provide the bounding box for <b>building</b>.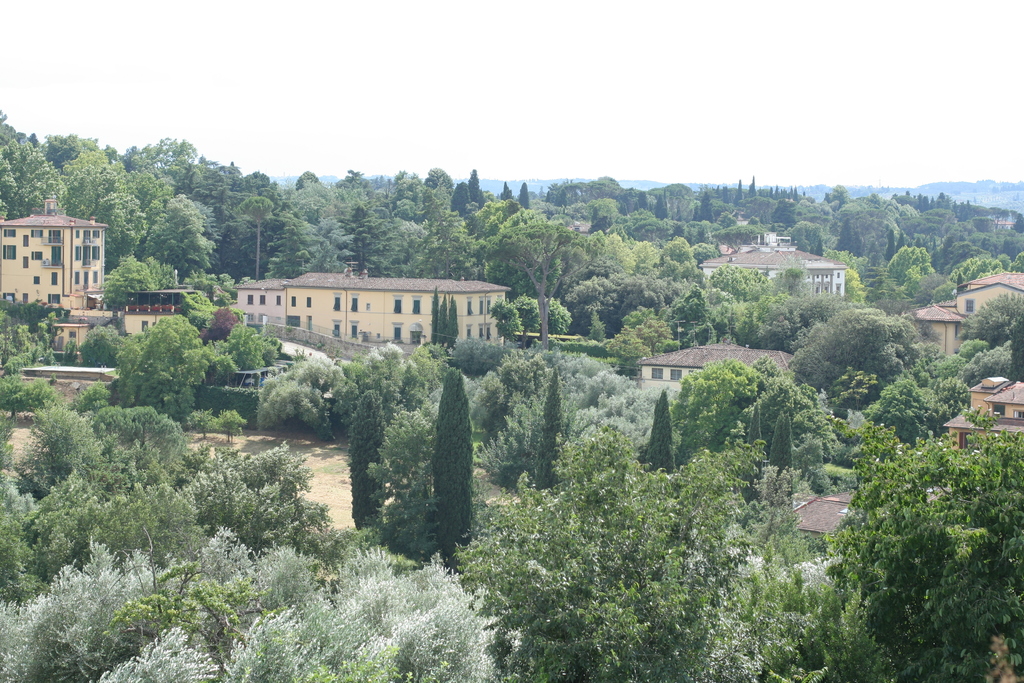
box=[19, 363, 121, 435].
